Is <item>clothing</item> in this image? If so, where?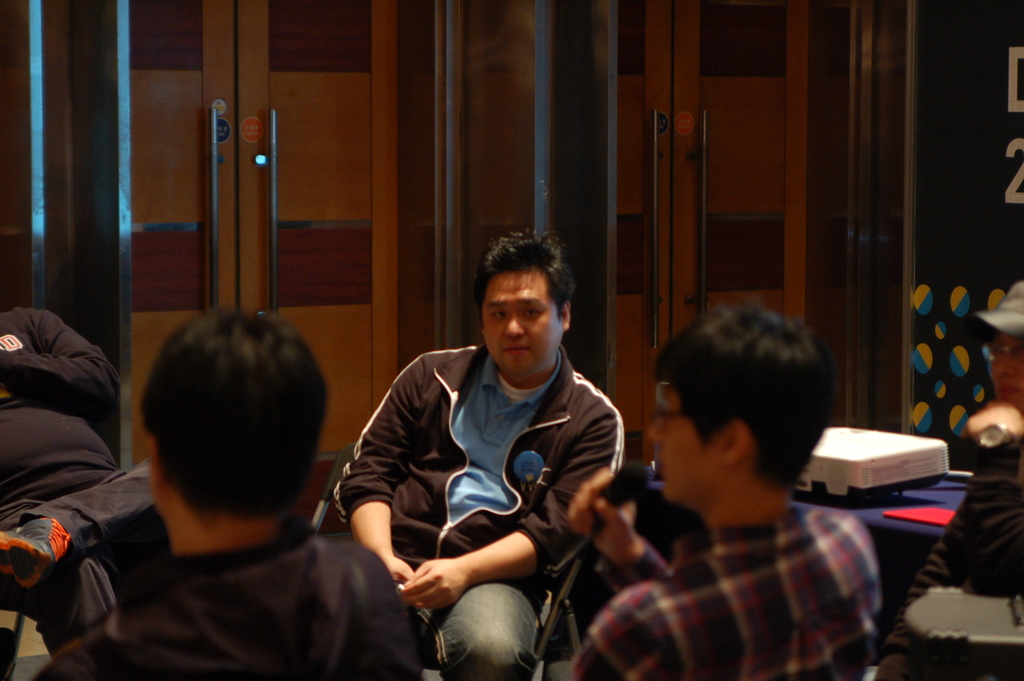
Yes, at 0:302:118:513.
